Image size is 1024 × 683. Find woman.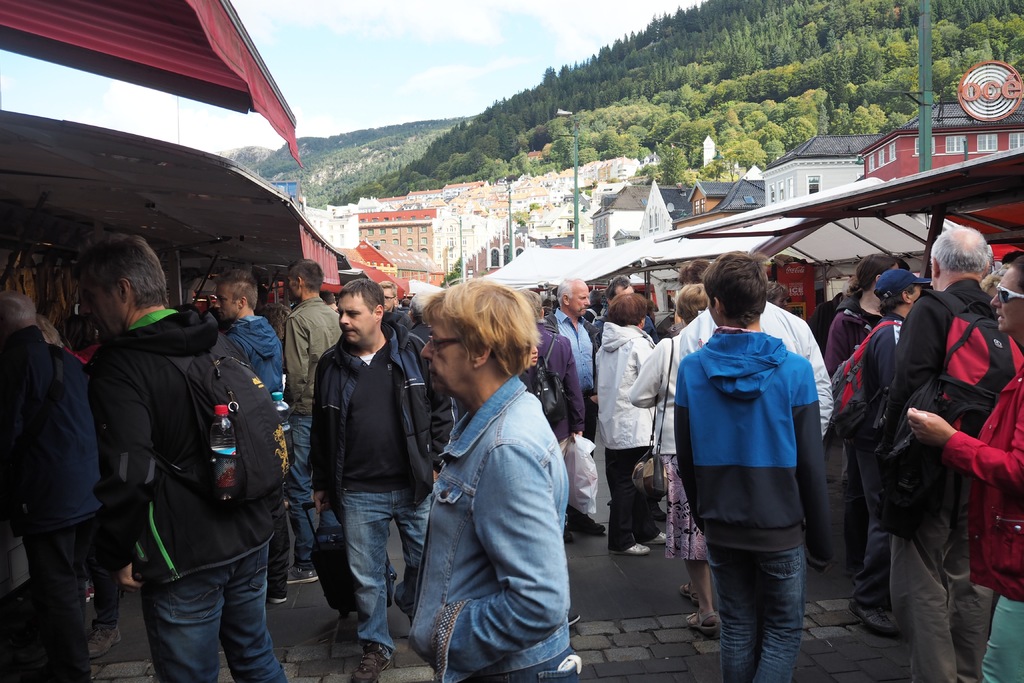
(622, 284, 726, 637).
